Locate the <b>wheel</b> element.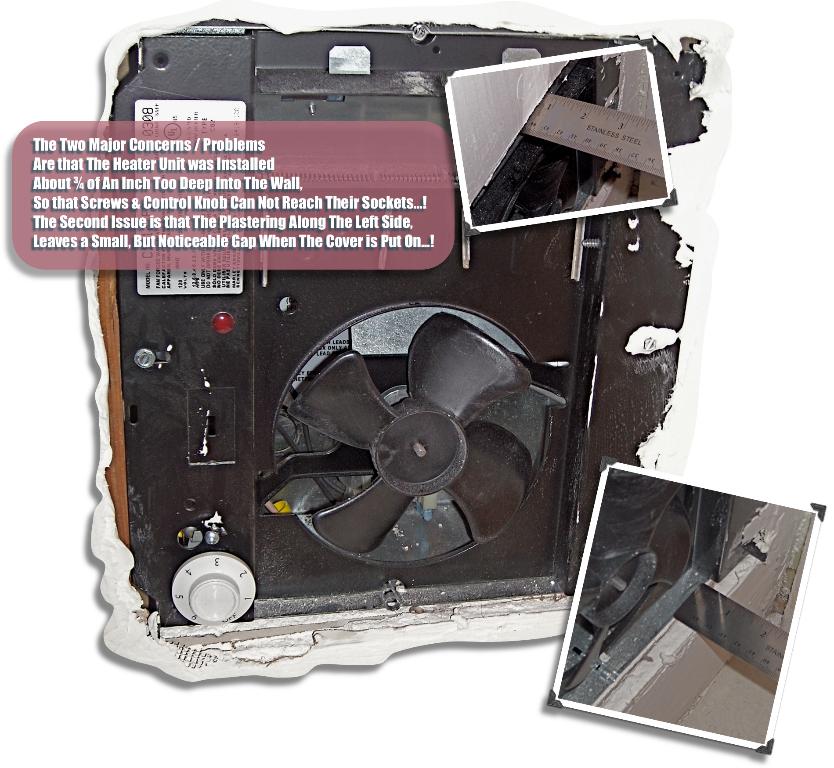
Element bbox: <bbox>288, 308, 536, 556</bbox>.
